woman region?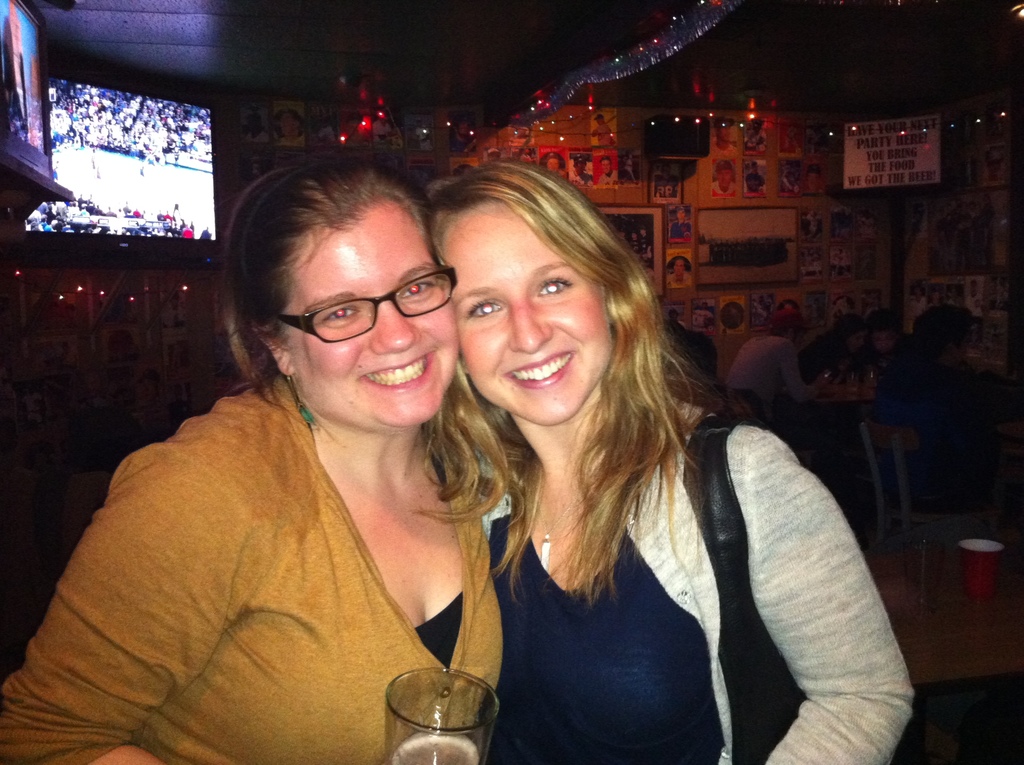
left=416, top=170, right=829, bottom=764
